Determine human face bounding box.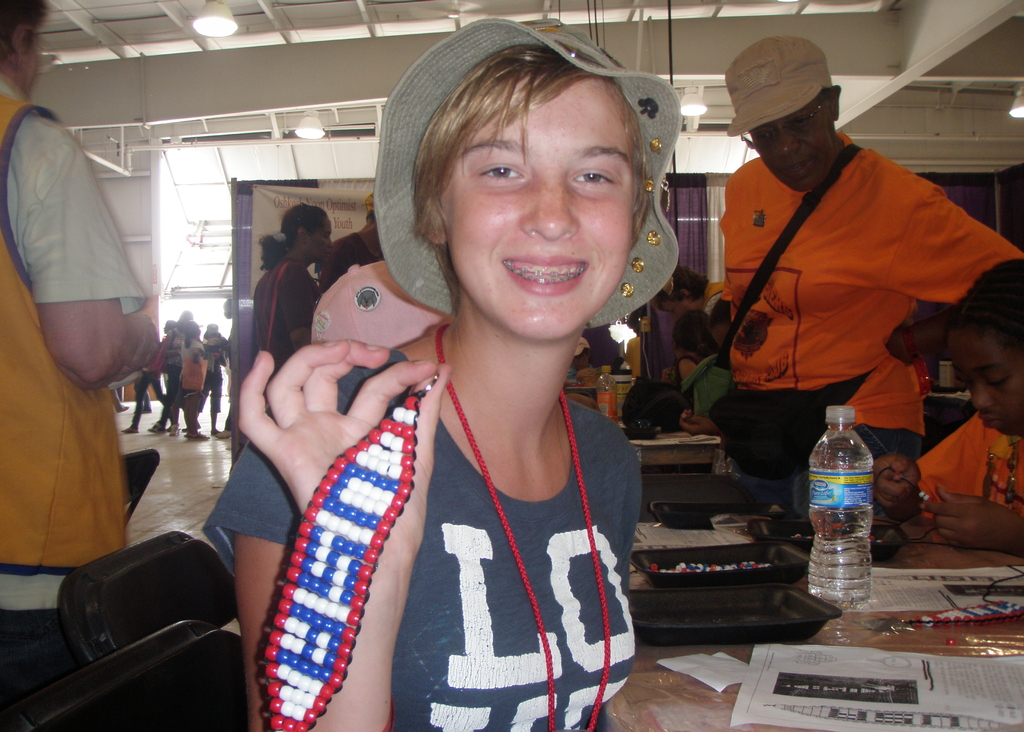
Determined: 20/22/47/87.
